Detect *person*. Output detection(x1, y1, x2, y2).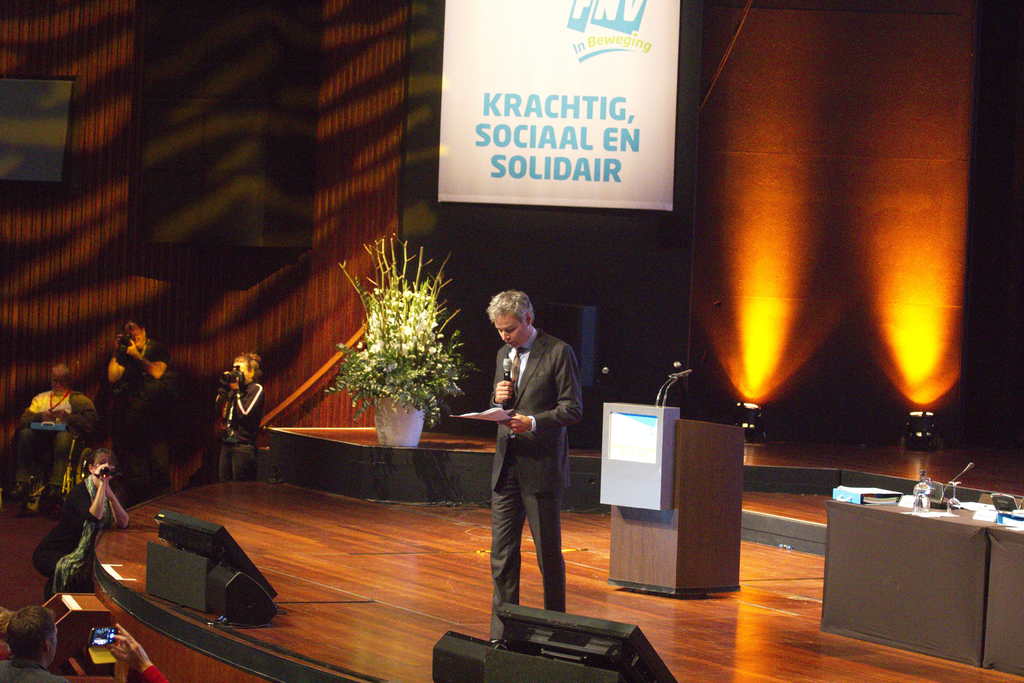
detection(219, 347, 259, 483).
